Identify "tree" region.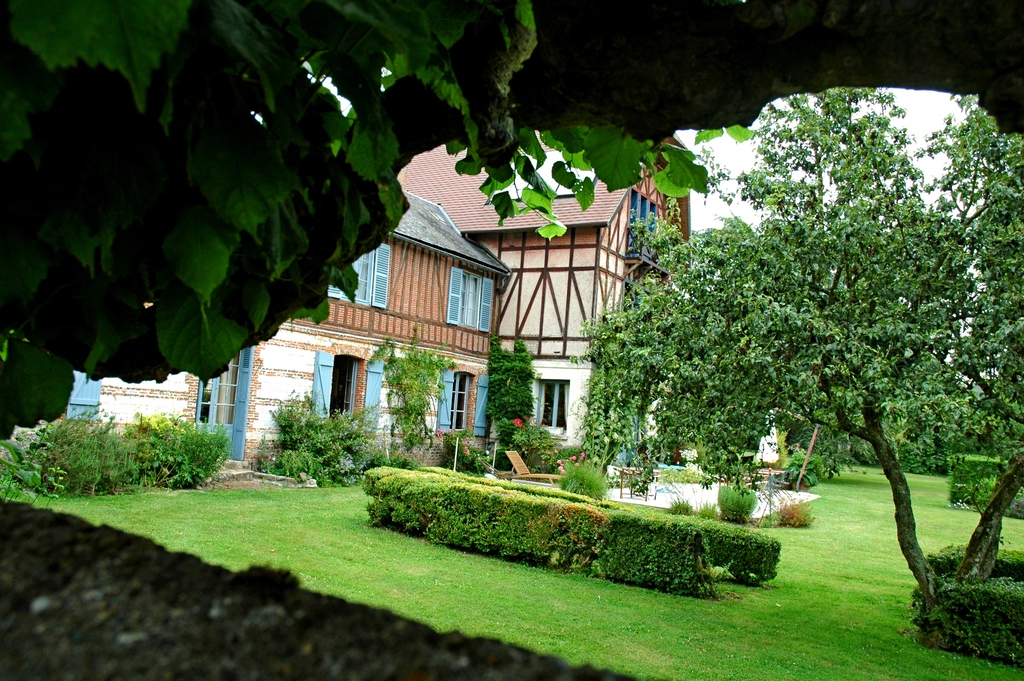
Region: 0:0:1023:440.
